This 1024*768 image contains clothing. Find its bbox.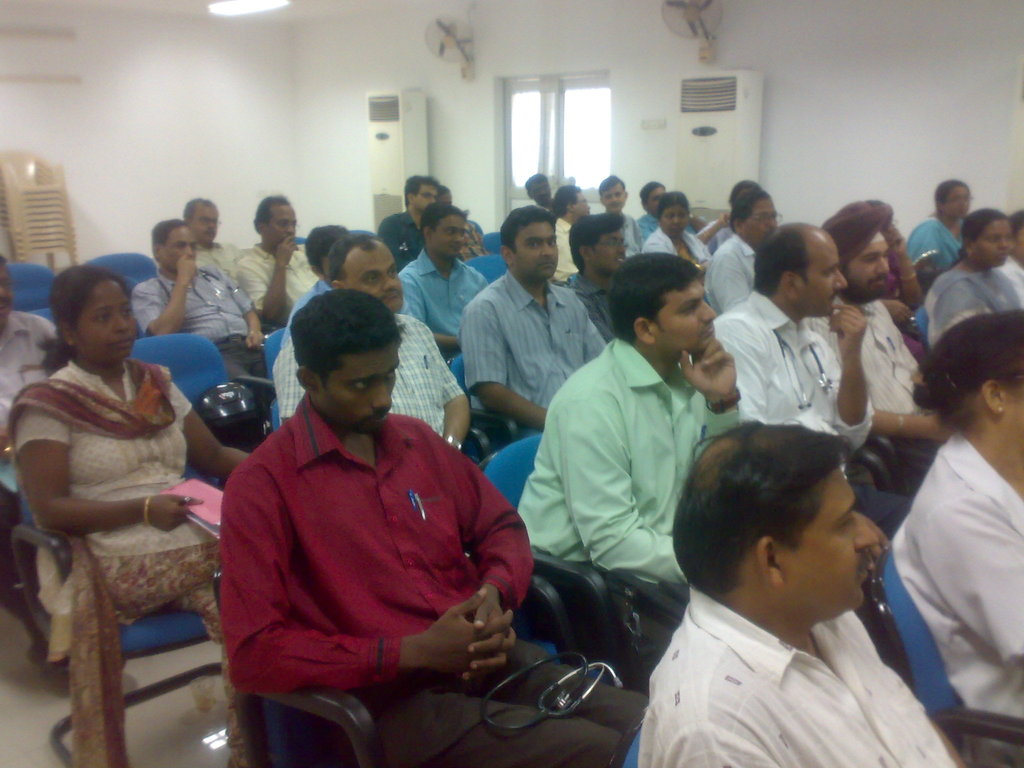
pyautogui.locateOnScreen(928, 255, 1020, 363).
